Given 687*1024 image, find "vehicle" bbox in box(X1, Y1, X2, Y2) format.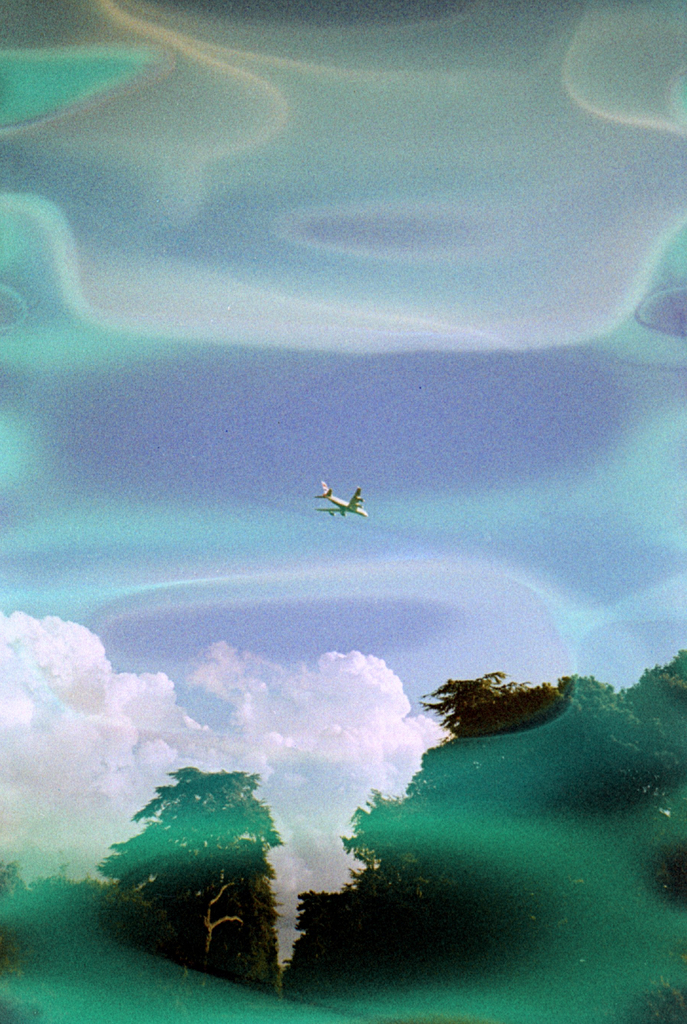
box(311, 479, 367, 523).
